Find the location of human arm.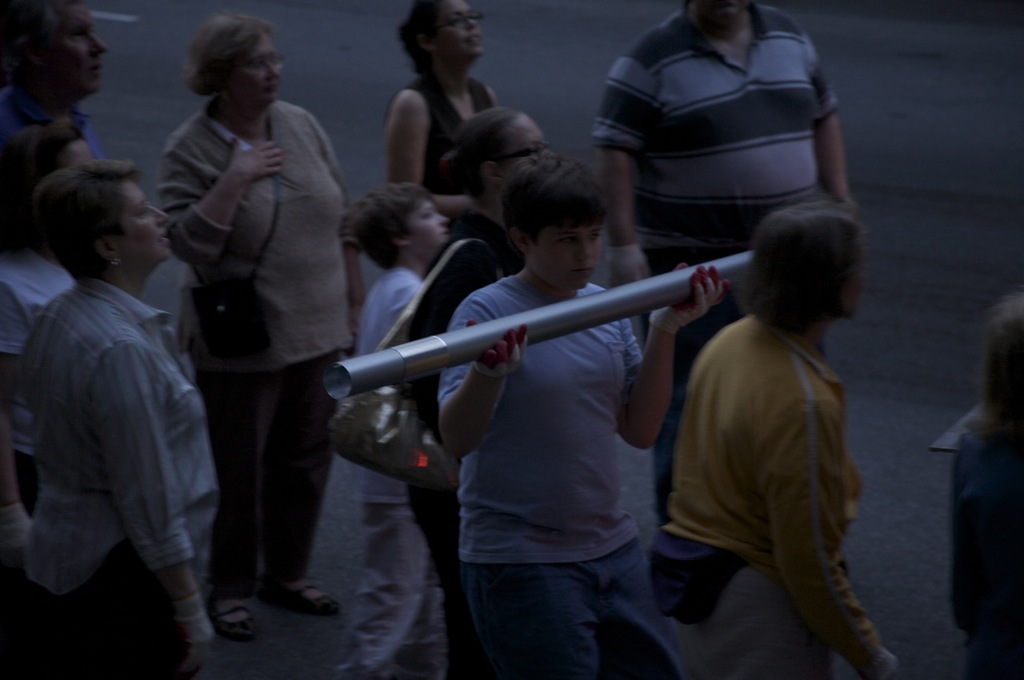
Location: Rect(382, 90, 488, 227).
